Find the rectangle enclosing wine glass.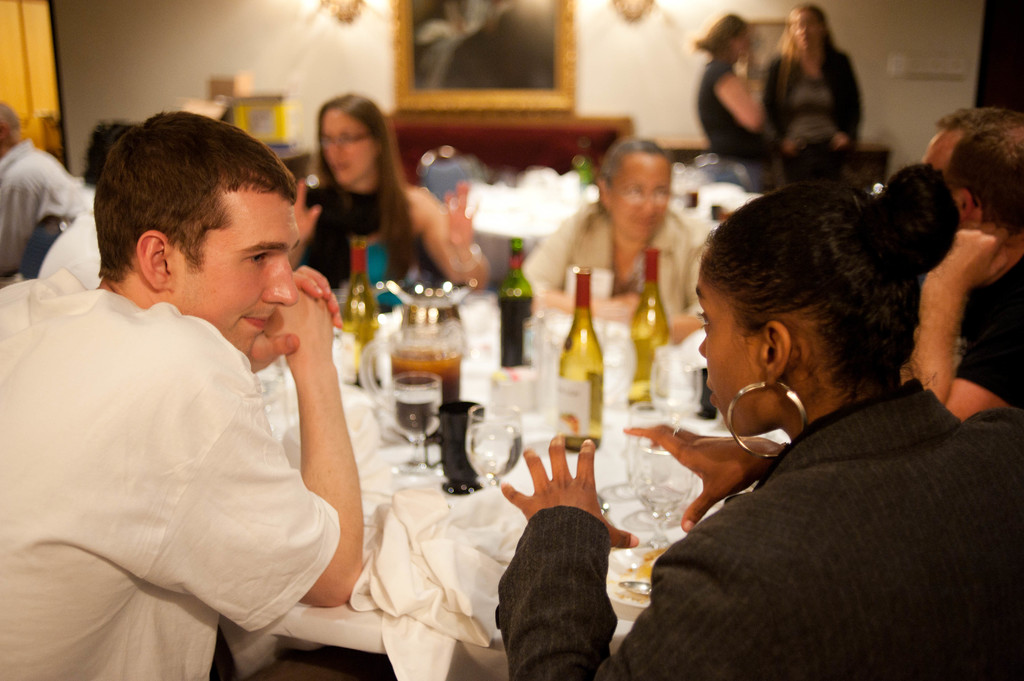
(621,440,700,532).
